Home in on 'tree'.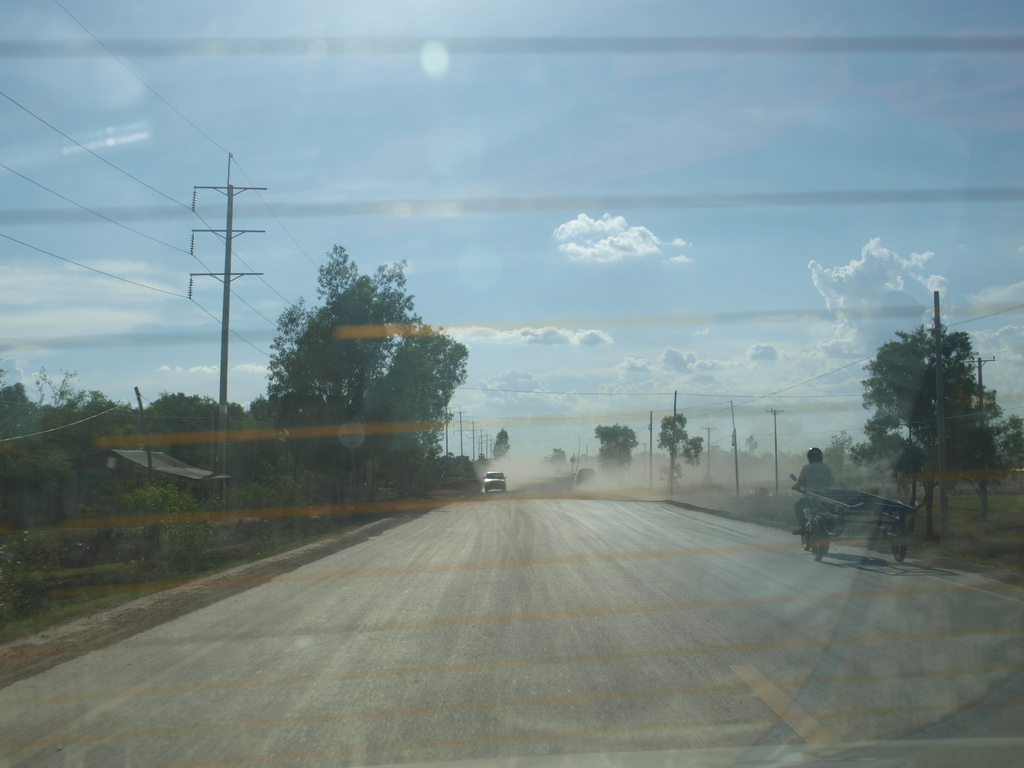
Homed in at locate(534, 445, 584, 481).
